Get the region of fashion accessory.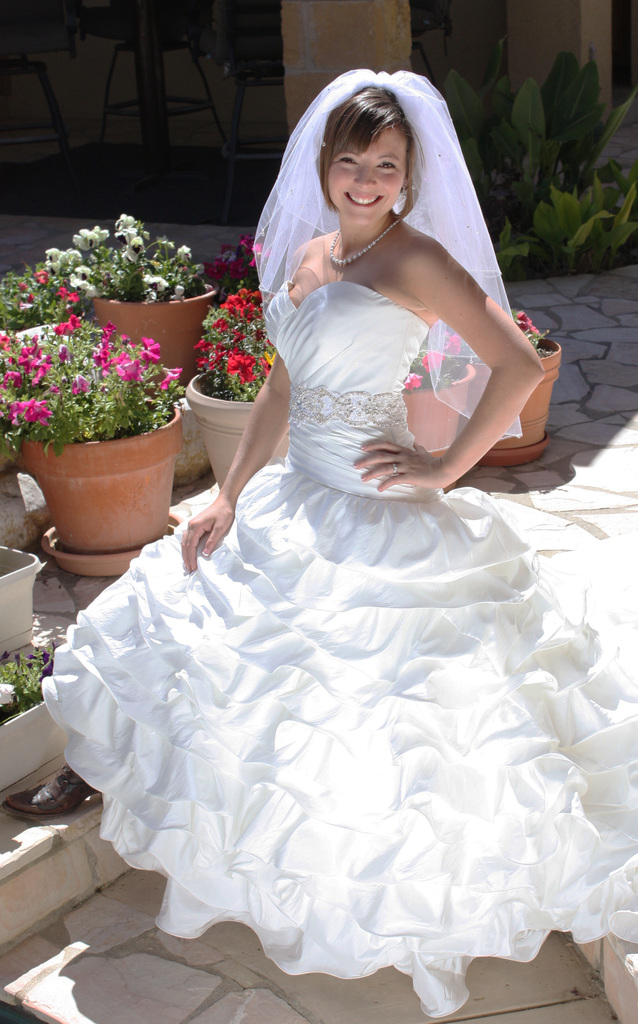
{"left": 324, "top": 220, "right": 398, "bottom": 267}.
